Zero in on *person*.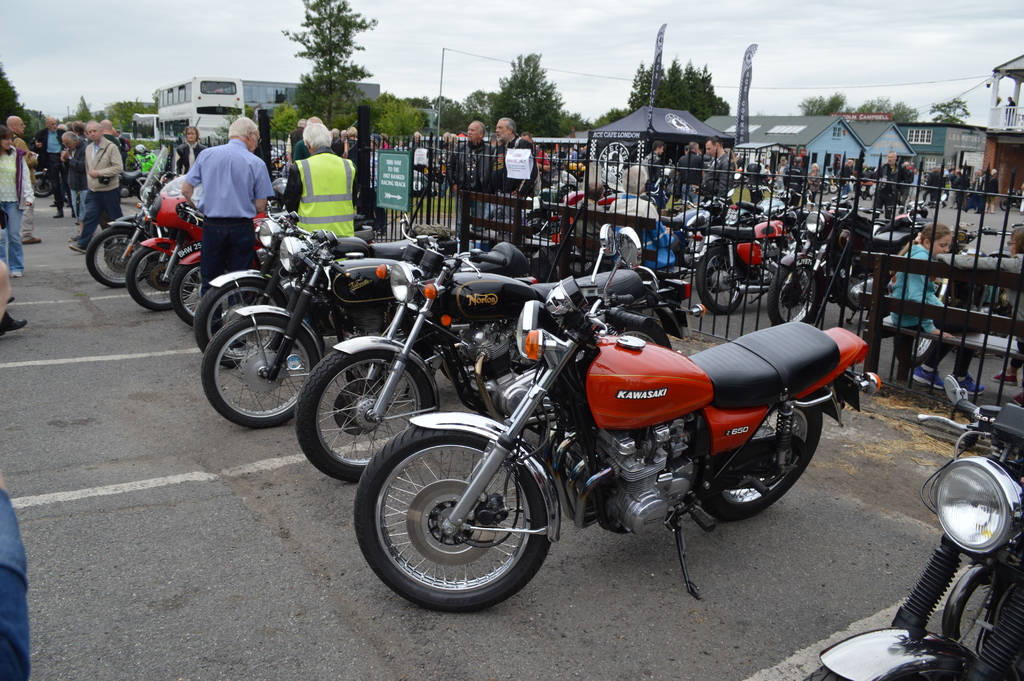
Zeroed in: 181/113/275/335.
